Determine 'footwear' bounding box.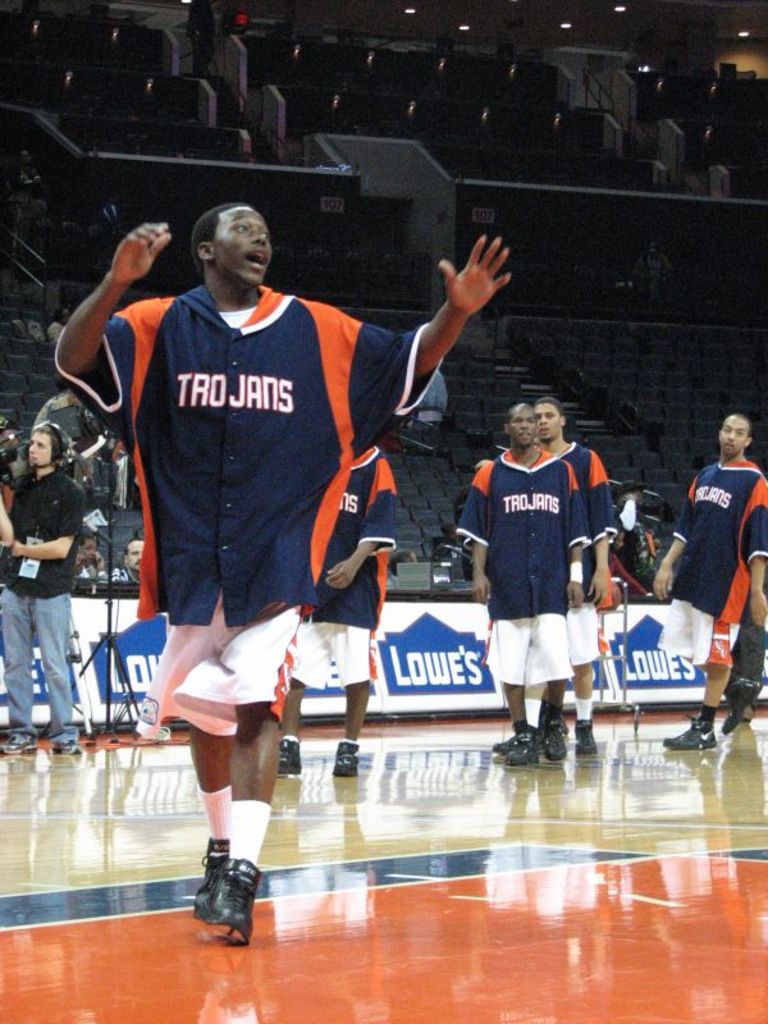
Determined: locate(531, 717, 549, 753).
